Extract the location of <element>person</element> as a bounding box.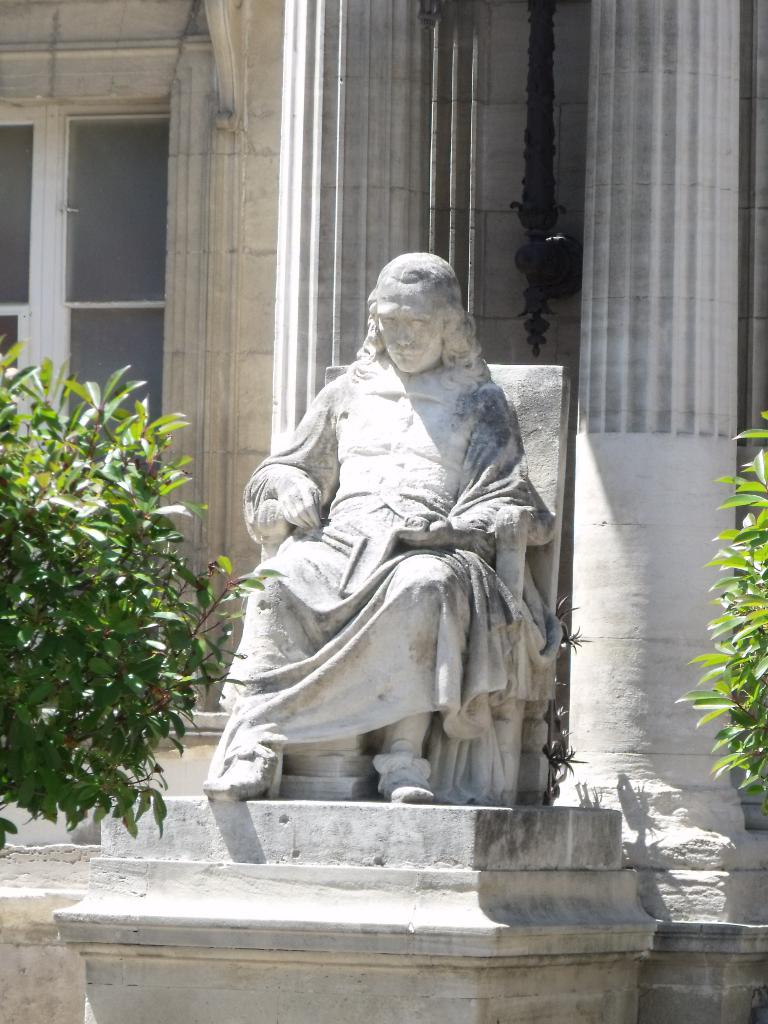
BBox(200, 248, 556, 799).
